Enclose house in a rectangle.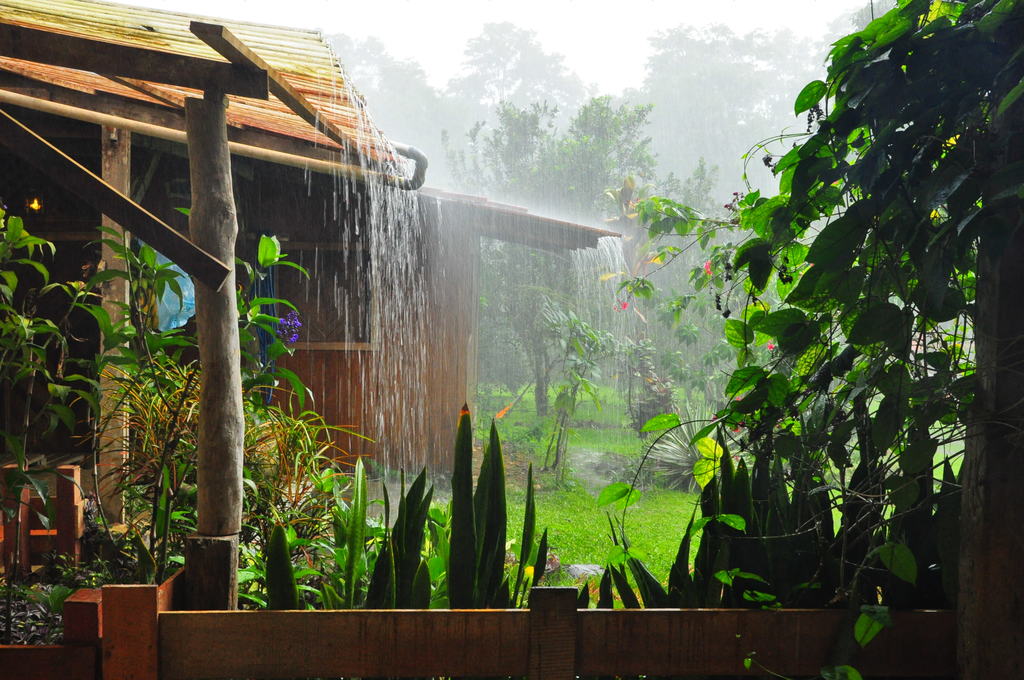
crop(0, 0, 627, 627).
